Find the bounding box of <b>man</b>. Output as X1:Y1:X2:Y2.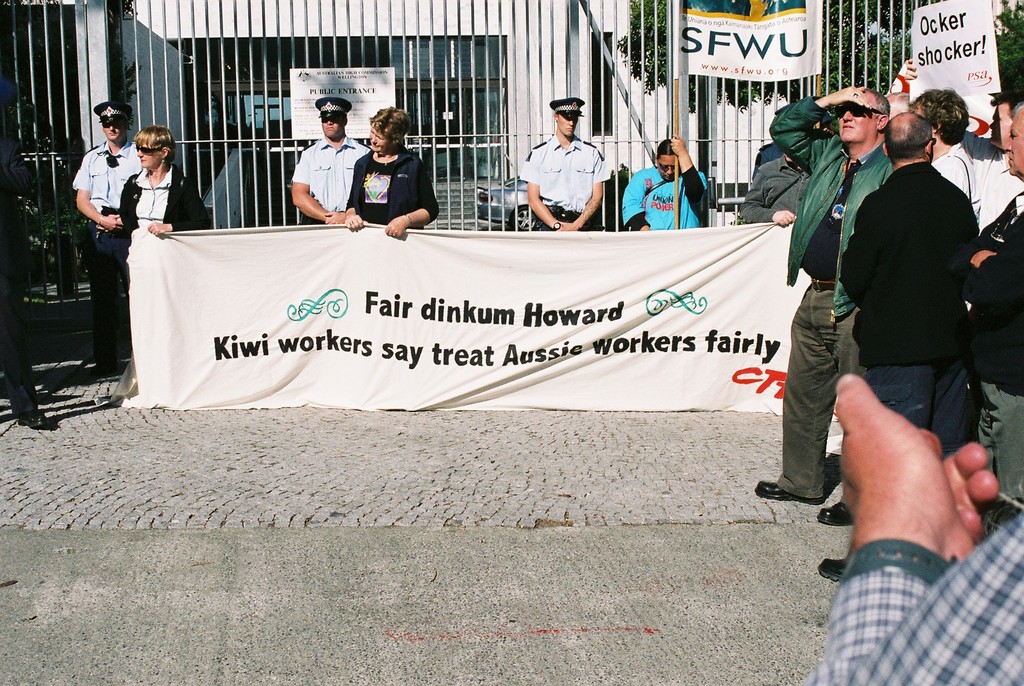
286:98:370:224.
